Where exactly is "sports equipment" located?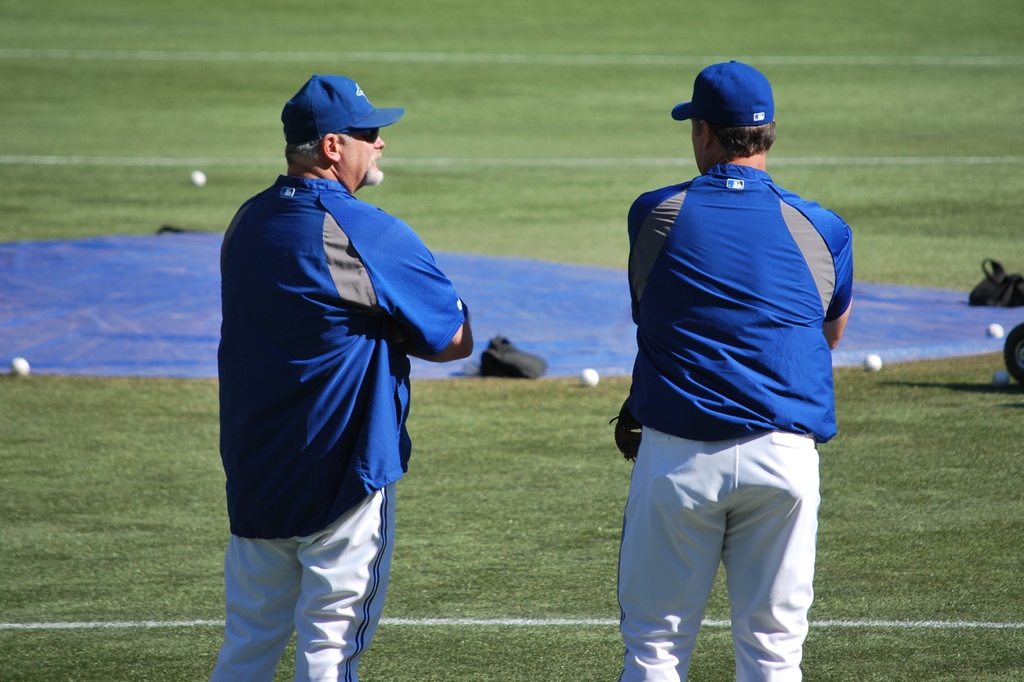
Its bounding box is l=10, t=356, r=30, b=377.
